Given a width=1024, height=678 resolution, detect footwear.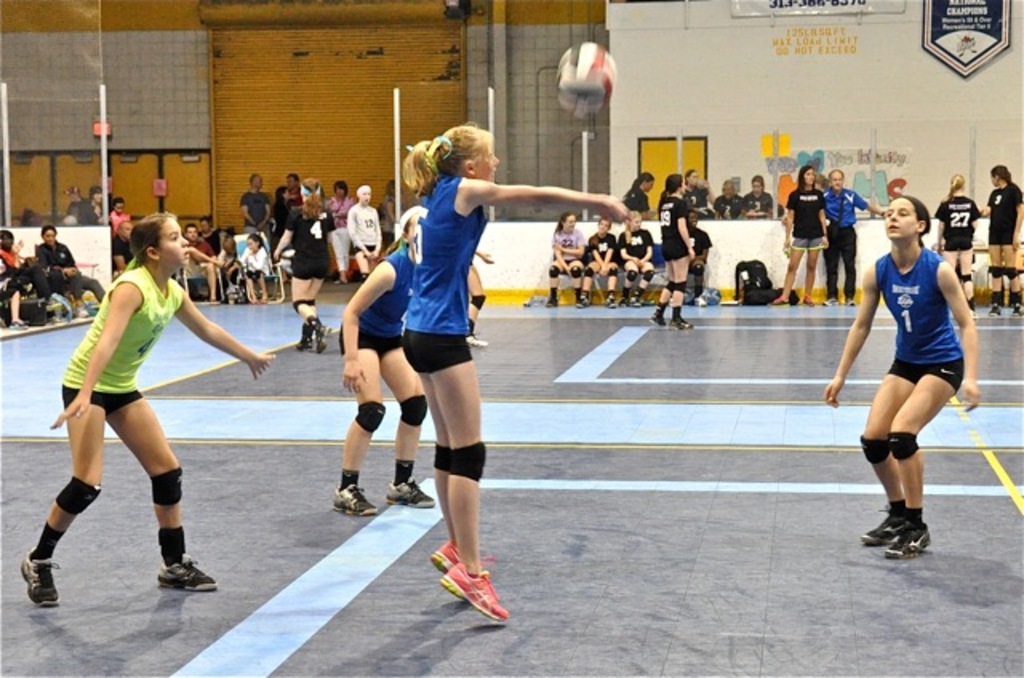
bbox=(618, 294, 627, 309).
